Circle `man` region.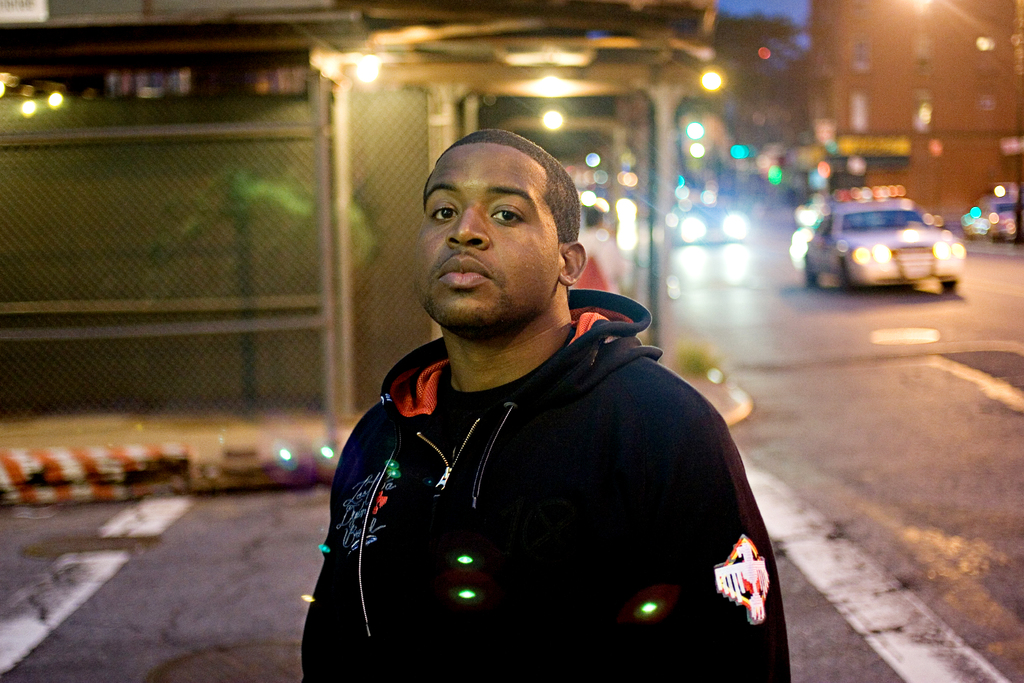
Region: 332,117,787,655.
